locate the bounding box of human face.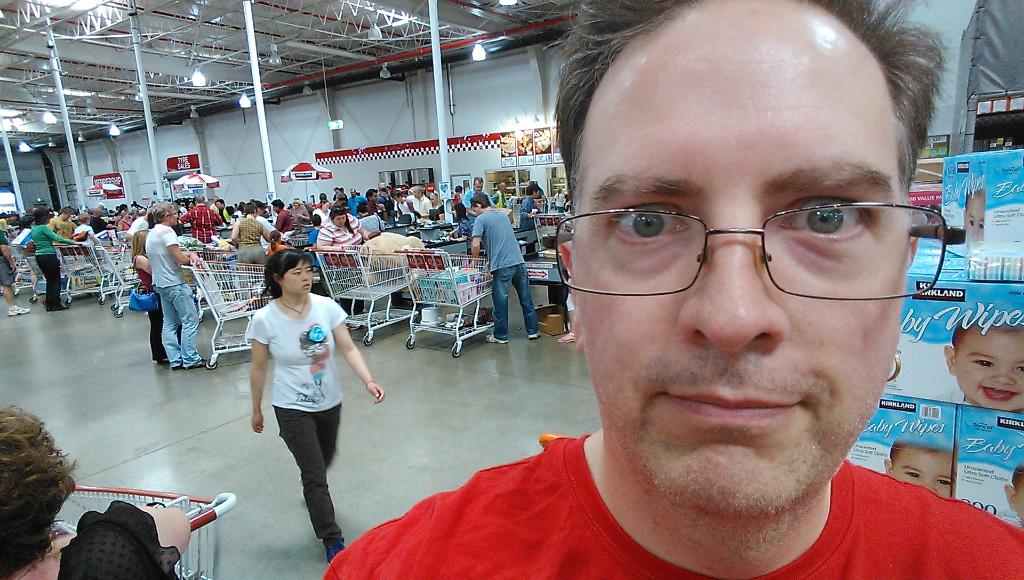
Bounding box: locate(499, 181, 506, 189).
